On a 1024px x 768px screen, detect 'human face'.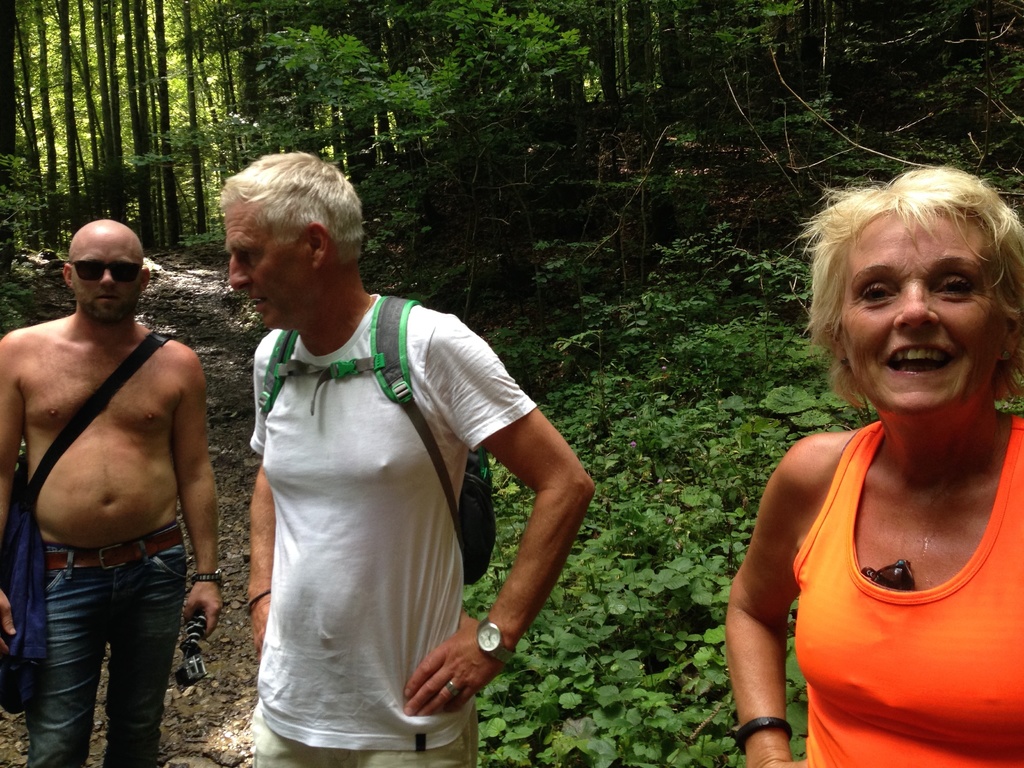
225:200:313:327.
